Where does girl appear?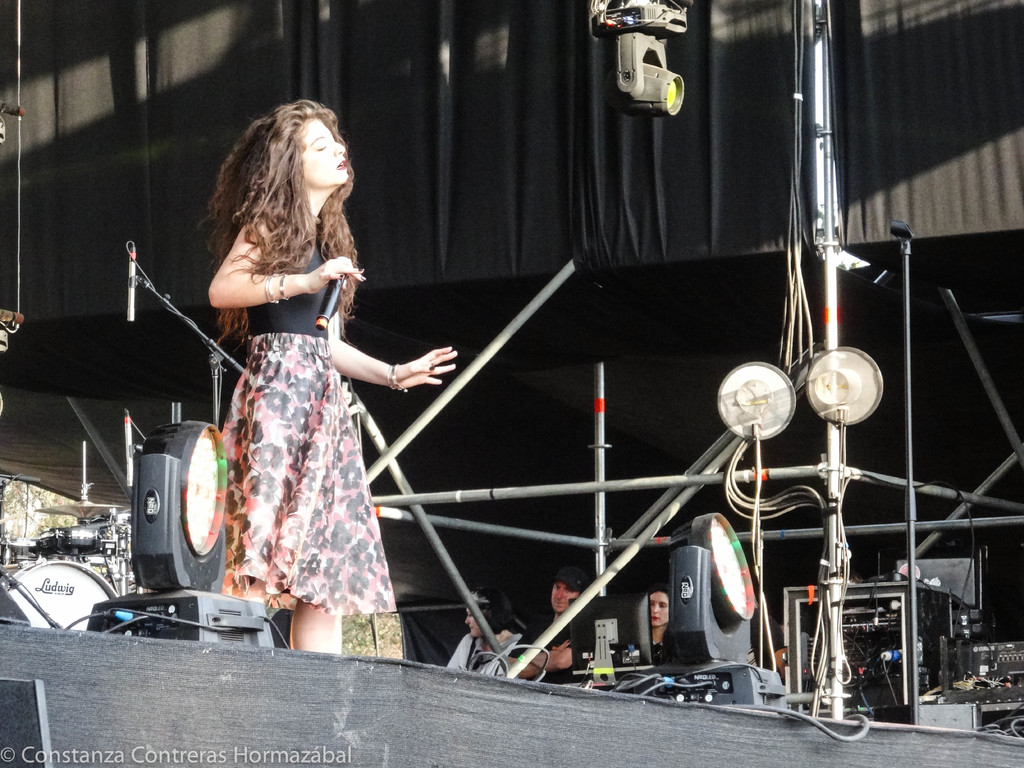
Appears at locate(204, 100, 473, 655).
